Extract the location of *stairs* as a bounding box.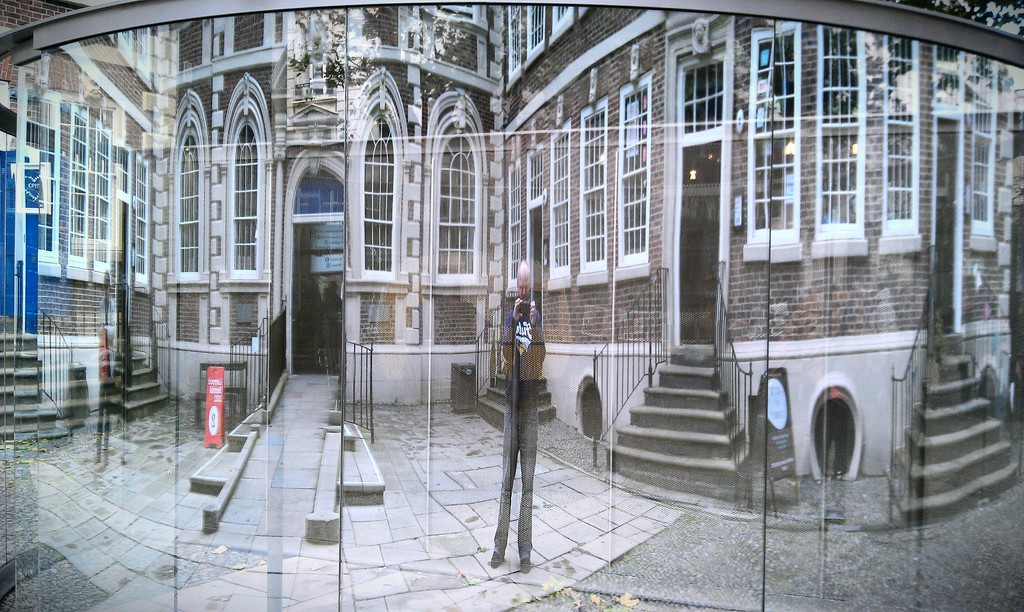
l=476, t=372, r=559, b=433.
